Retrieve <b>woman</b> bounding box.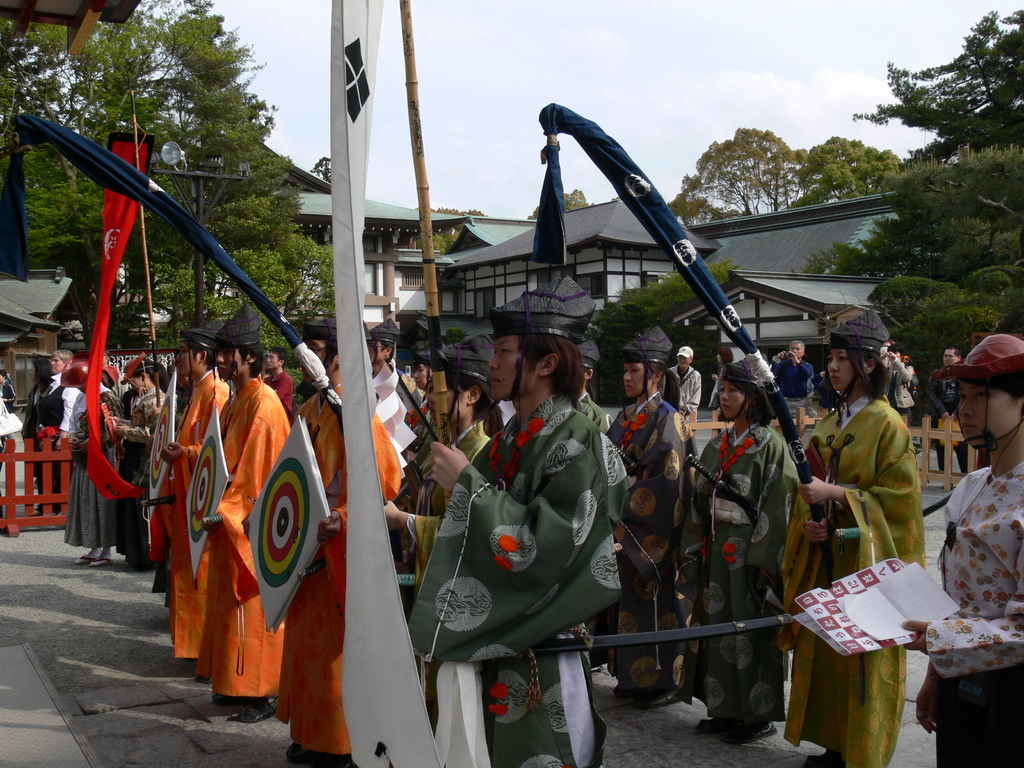
Bounding box: 891,328,1023,767.
